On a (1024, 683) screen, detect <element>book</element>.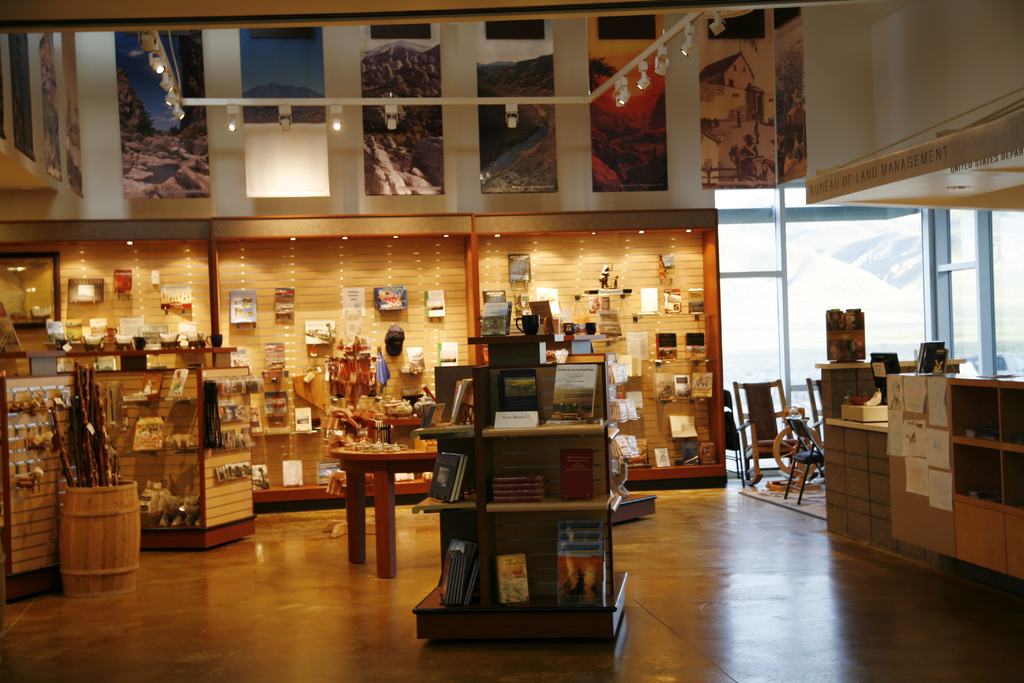
BBox(316, 462, 340, 488).
